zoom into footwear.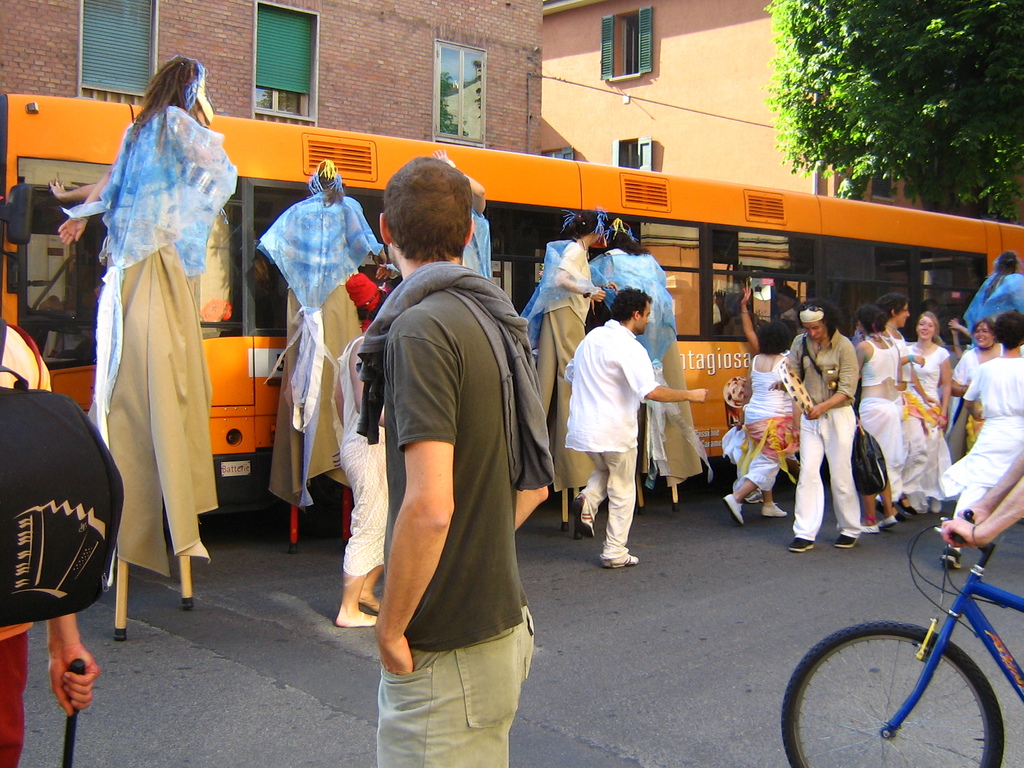
Zoom target: <box>573,493,596,540</box>.
